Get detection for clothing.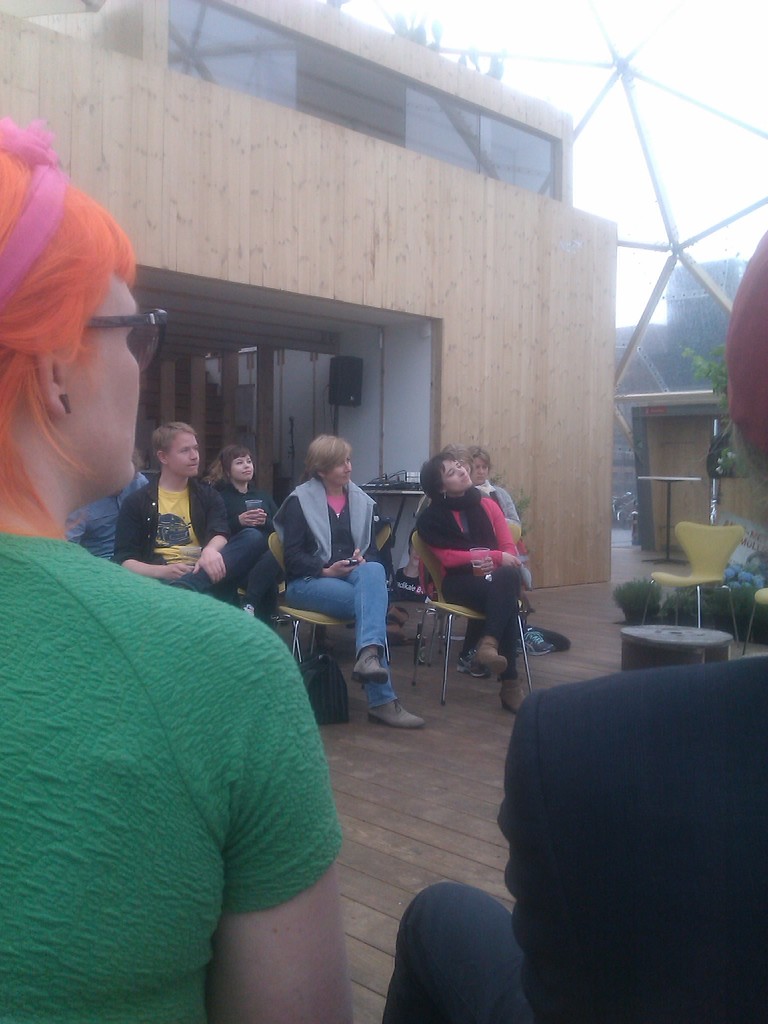
Detection: 408, 479, 535, 678.
